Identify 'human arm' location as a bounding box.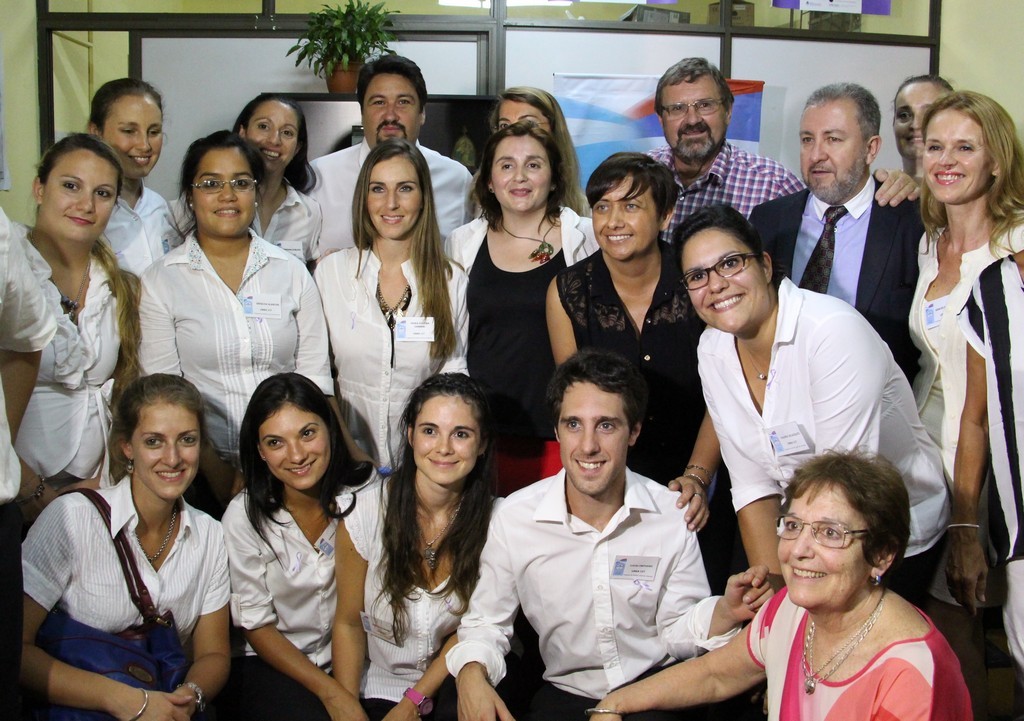
box(801, 311, 883, 465).
